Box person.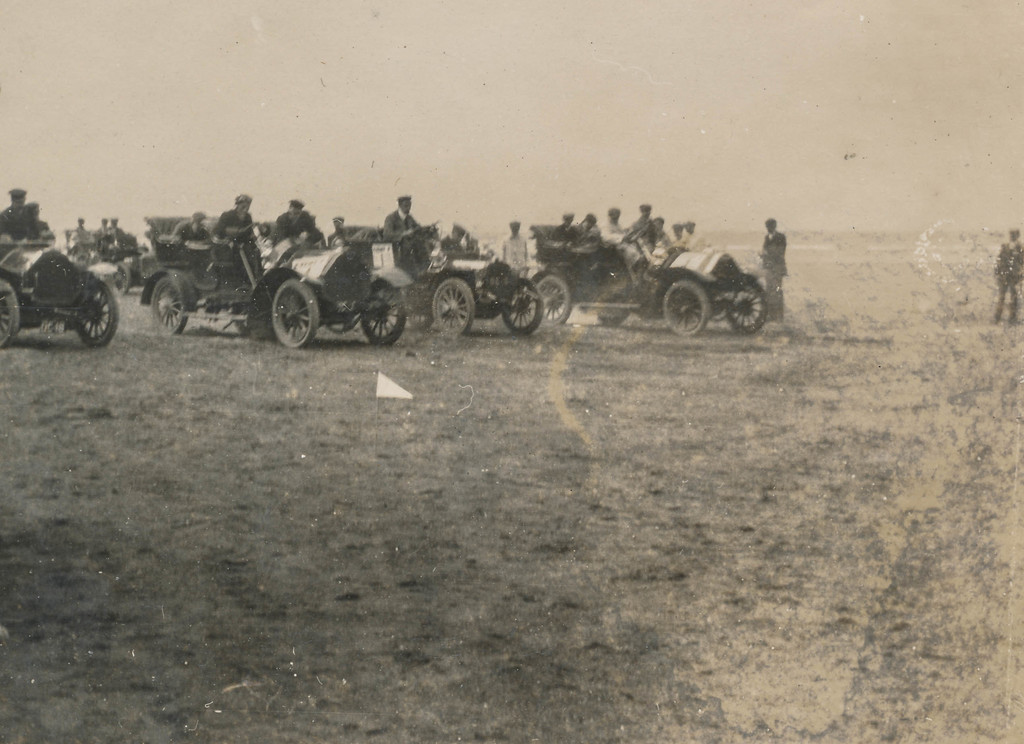
region(0, 183, 45, 245).
